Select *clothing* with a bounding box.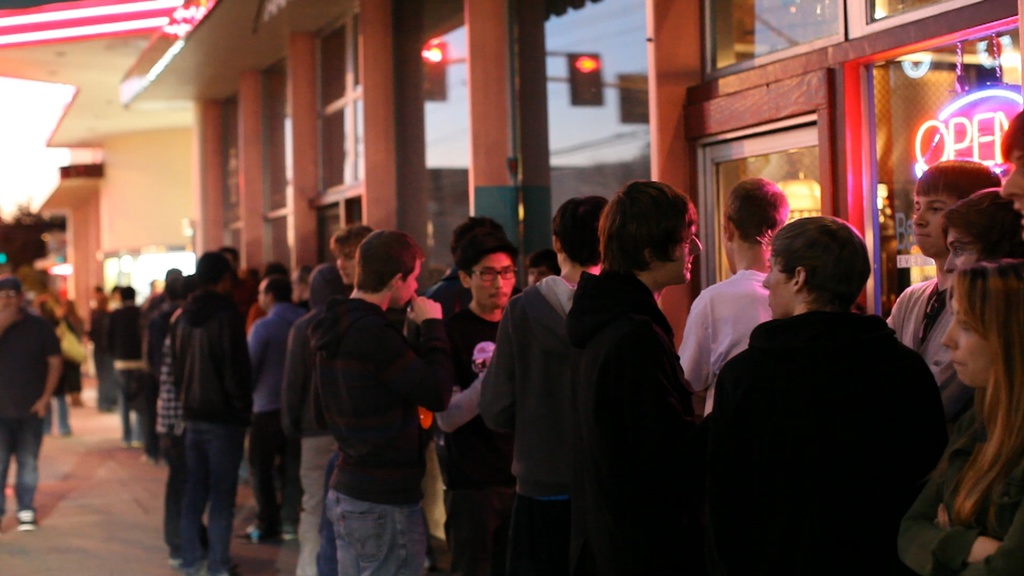
[left=0, top=310, right=58, bottom=517].
